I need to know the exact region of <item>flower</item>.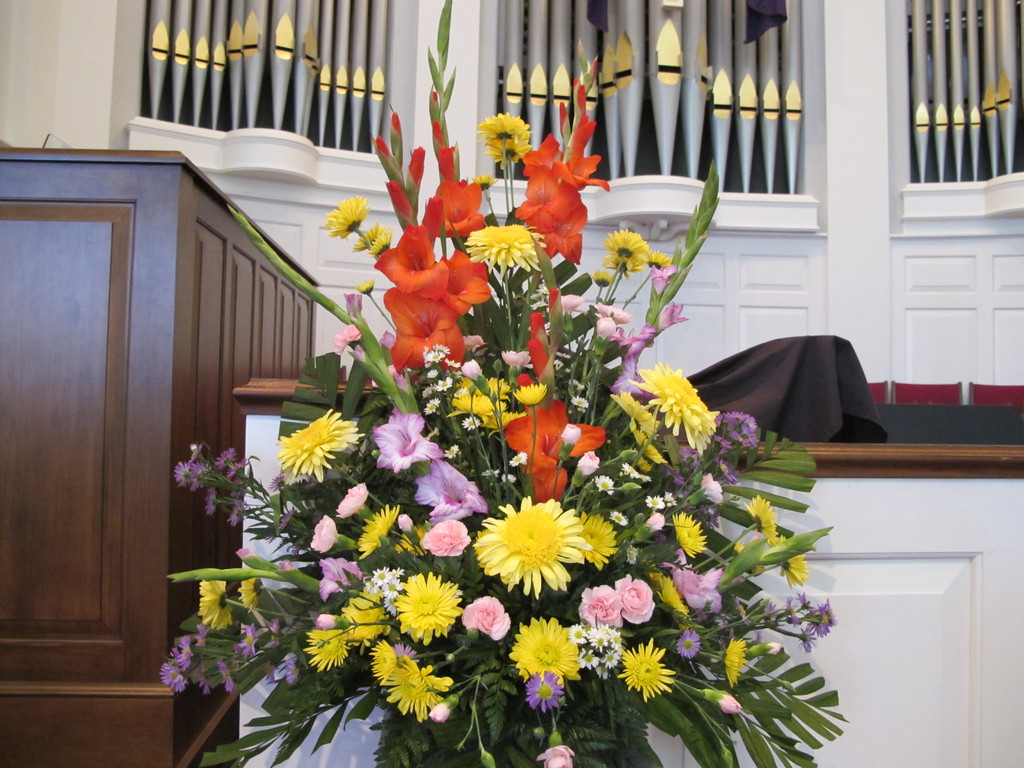
Region: <bbox>536, 743, 575, 767</bbox>.
